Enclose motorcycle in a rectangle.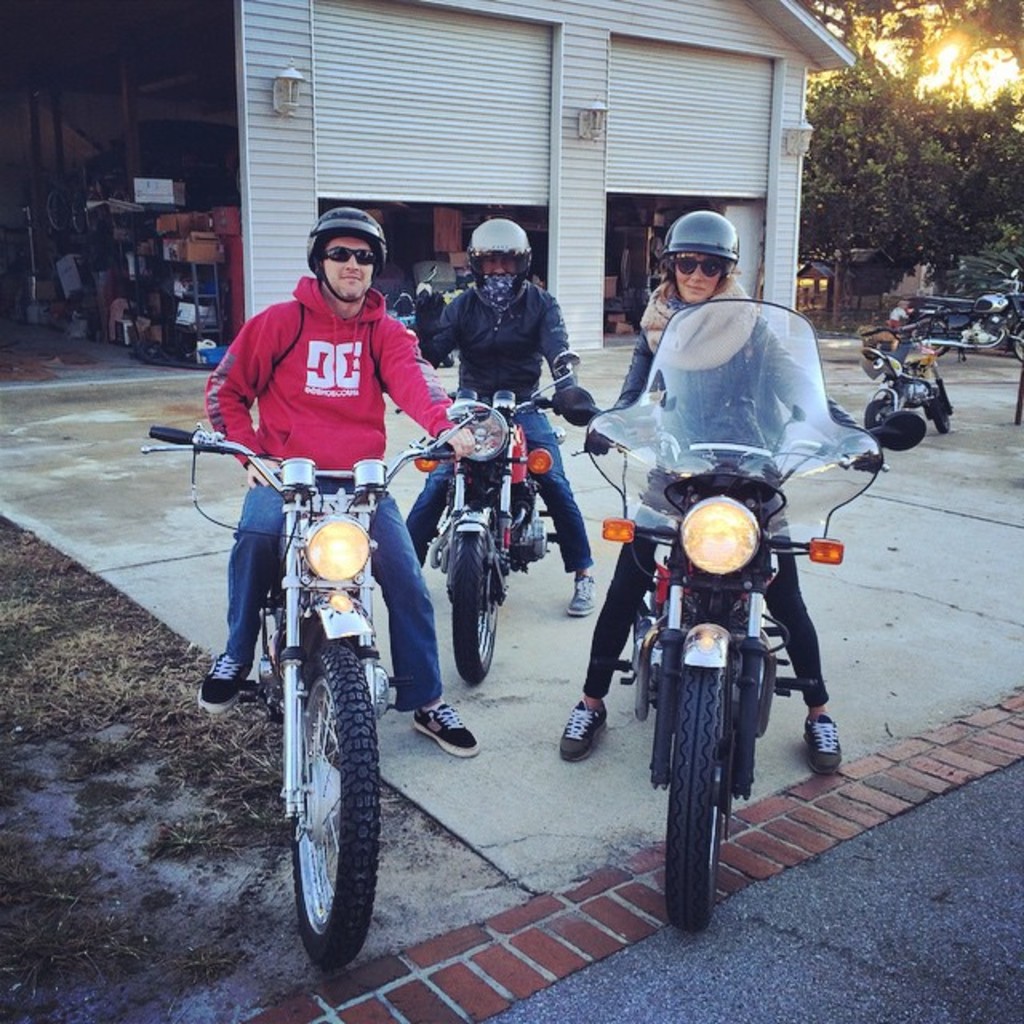
Rect(533, 293, 931, 936).
